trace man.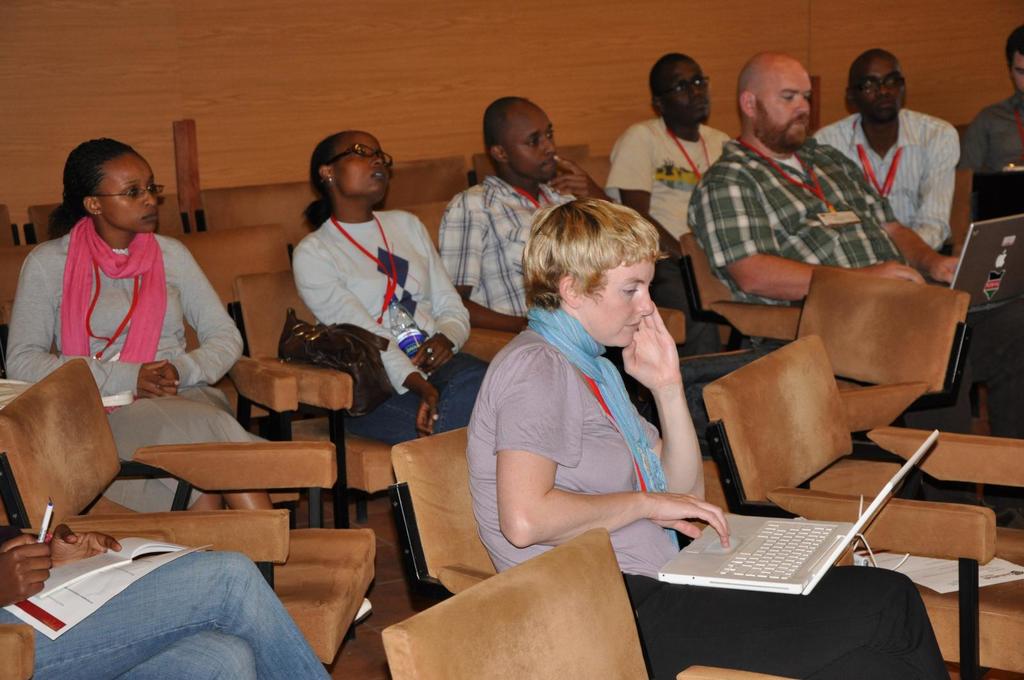
Traced to (left=0, top=518, right=336, bottom=679).
